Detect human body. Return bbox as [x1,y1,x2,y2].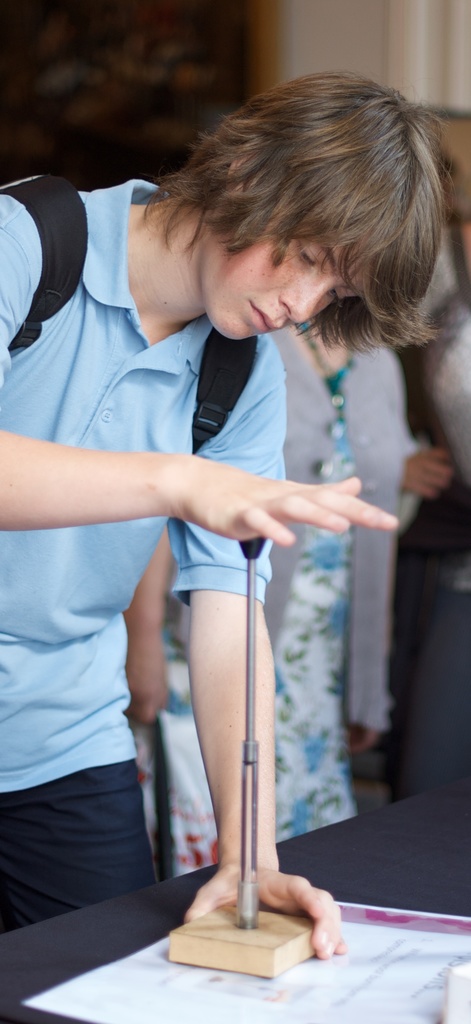
[44,32,398,977].
